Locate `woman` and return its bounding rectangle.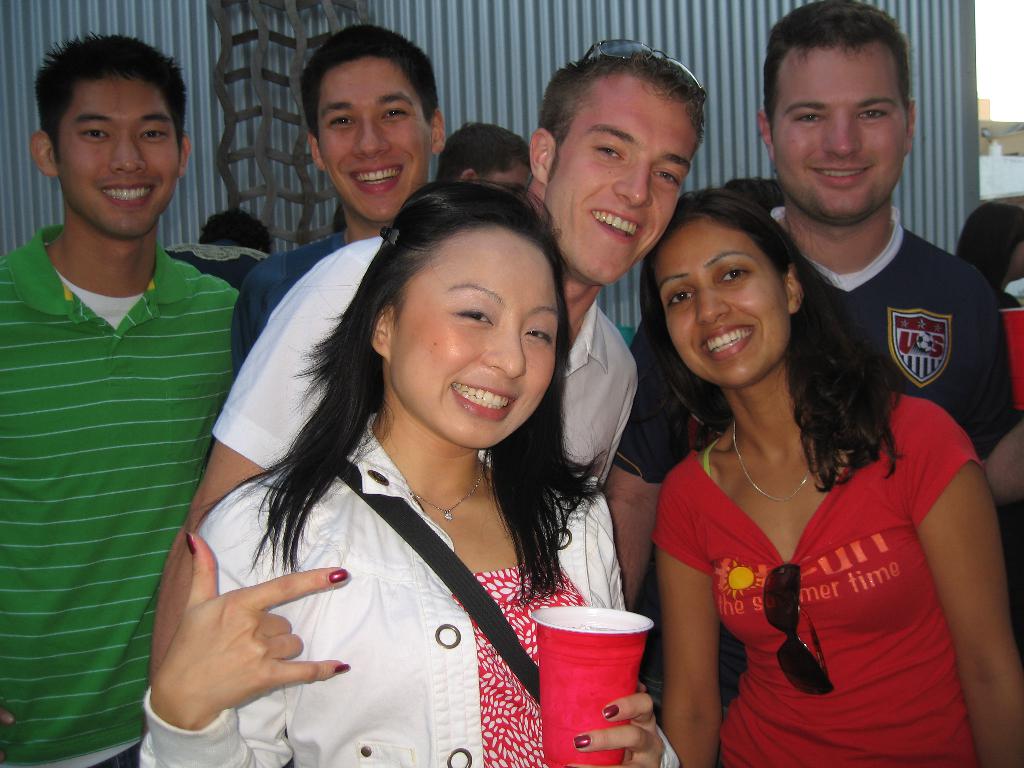
x1=954, y1=202, x2=1023, y2=307.
